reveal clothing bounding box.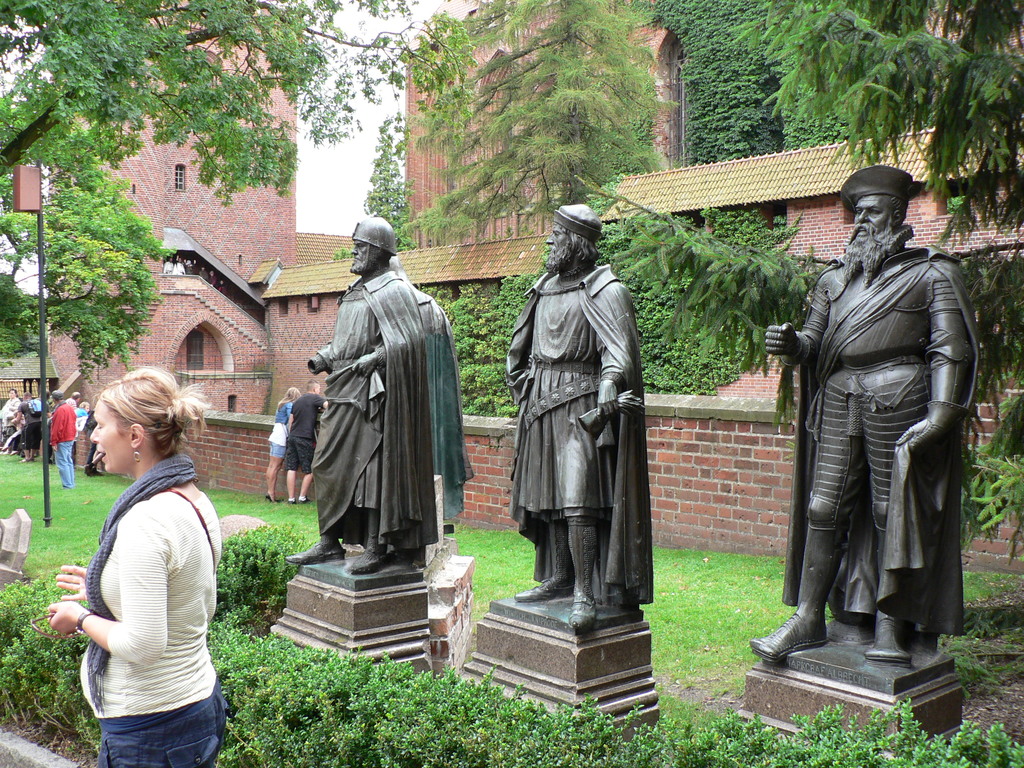
Revealed: {"x1": 401, "y1": 268, "x2": 474, "y2": 525}.
